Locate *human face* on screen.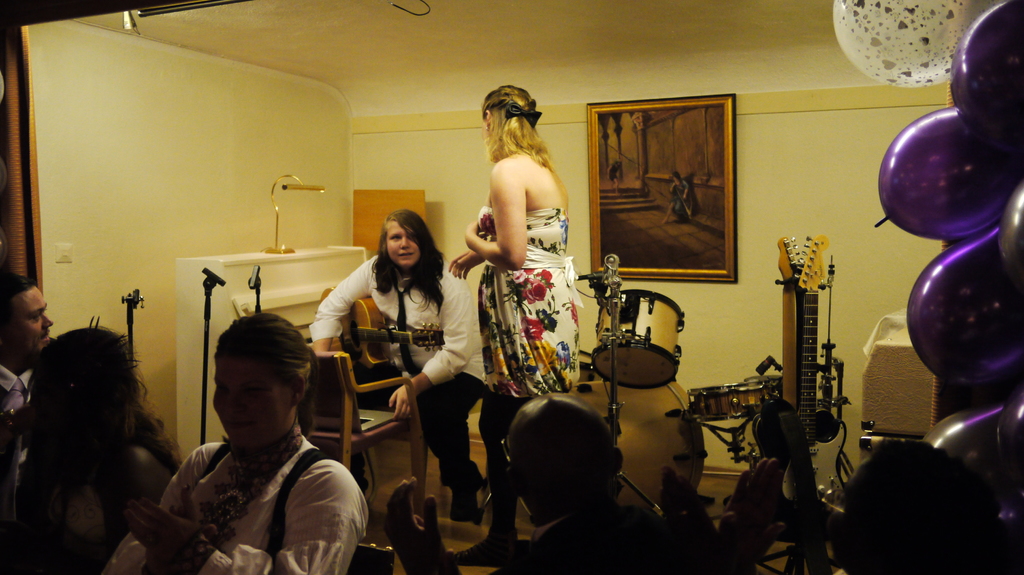
On screen at 387,221,421,267.
